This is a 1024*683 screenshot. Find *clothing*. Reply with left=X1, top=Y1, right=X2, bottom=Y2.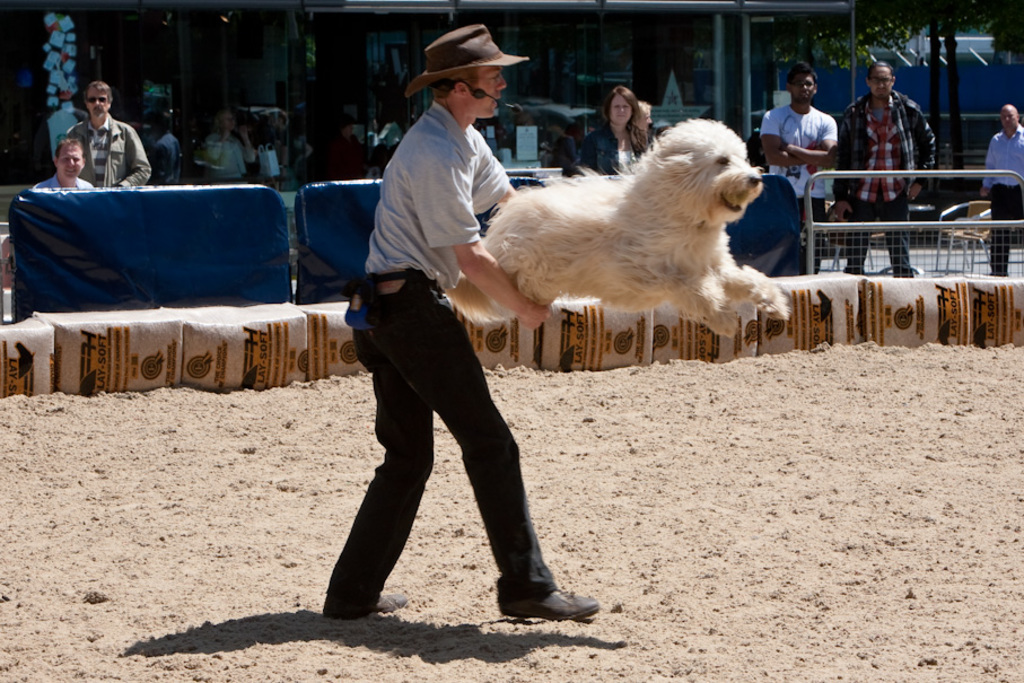
left=842, top=97, right=938, bottom=271.
